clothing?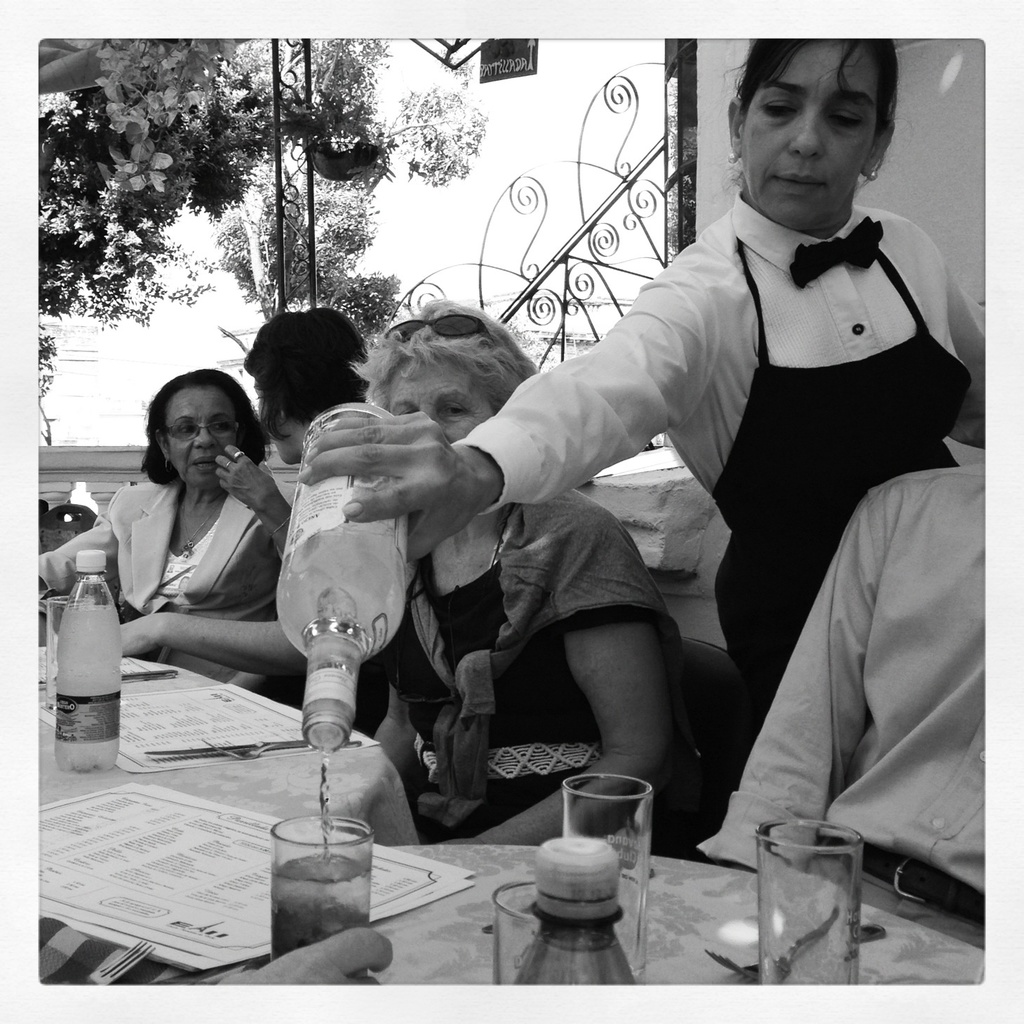
locate(452, 193, 999, 693)
